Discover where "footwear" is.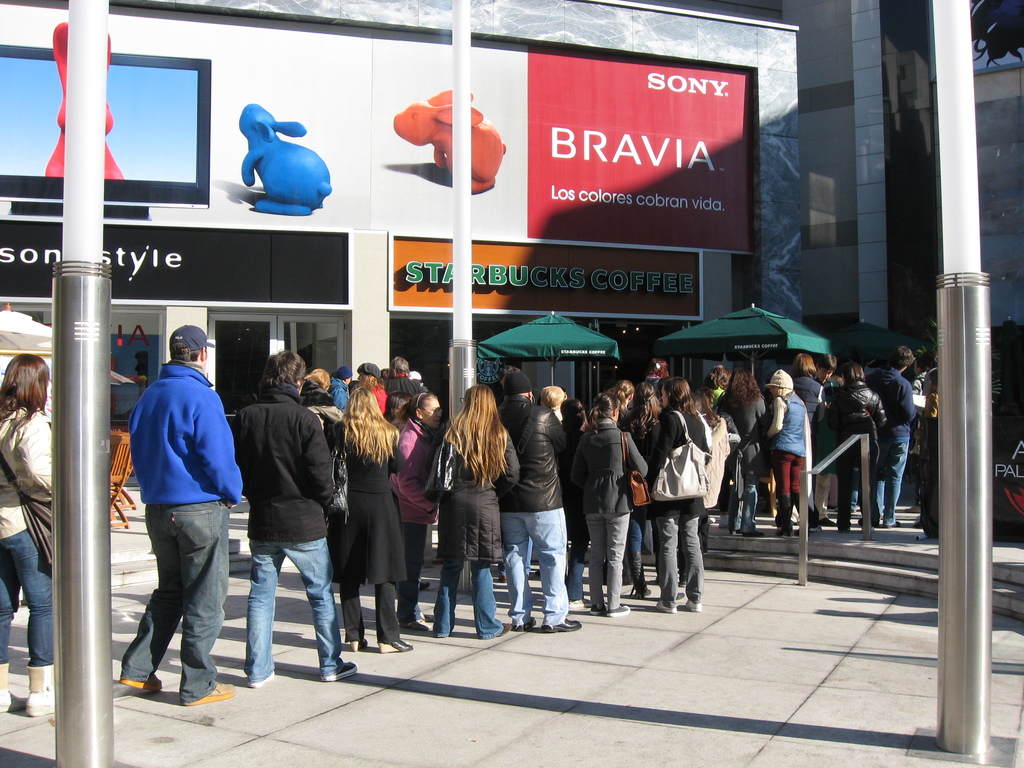
Discovered at box=[684, 599, 705, 614].
